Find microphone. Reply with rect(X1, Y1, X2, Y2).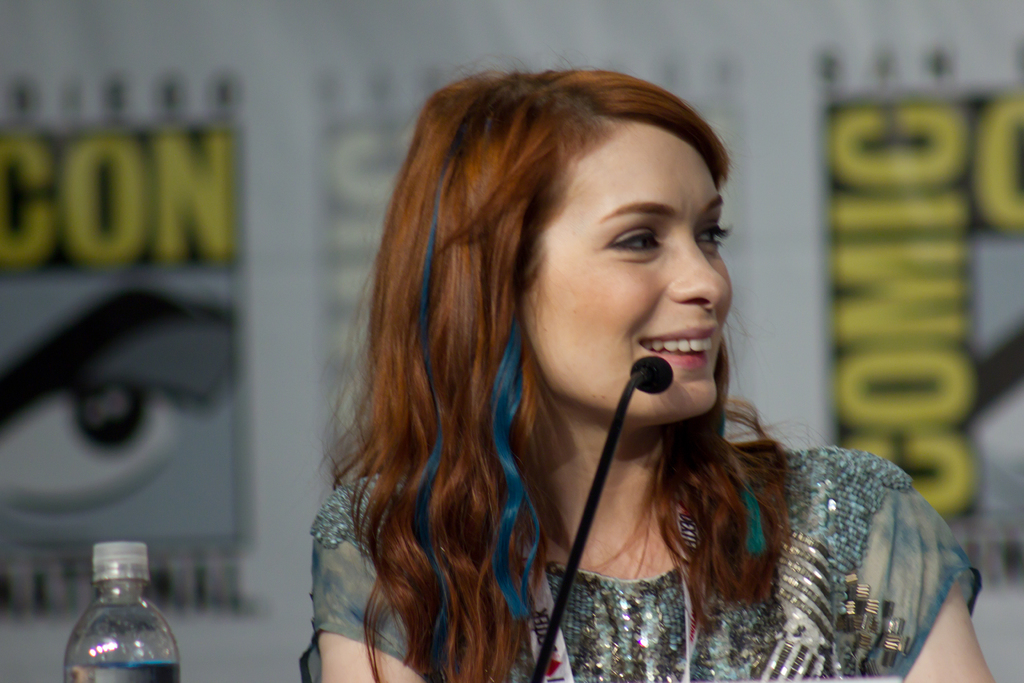
rect(623, 344, 699, 444).
